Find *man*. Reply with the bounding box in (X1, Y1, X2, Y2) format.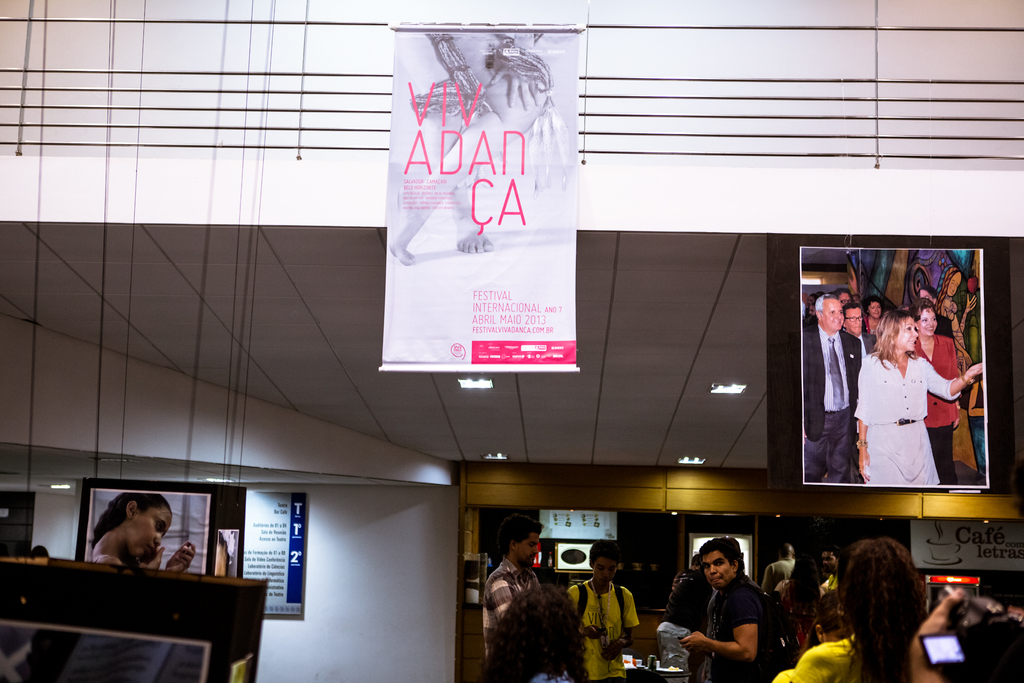
(676, 534, 791, 682).
